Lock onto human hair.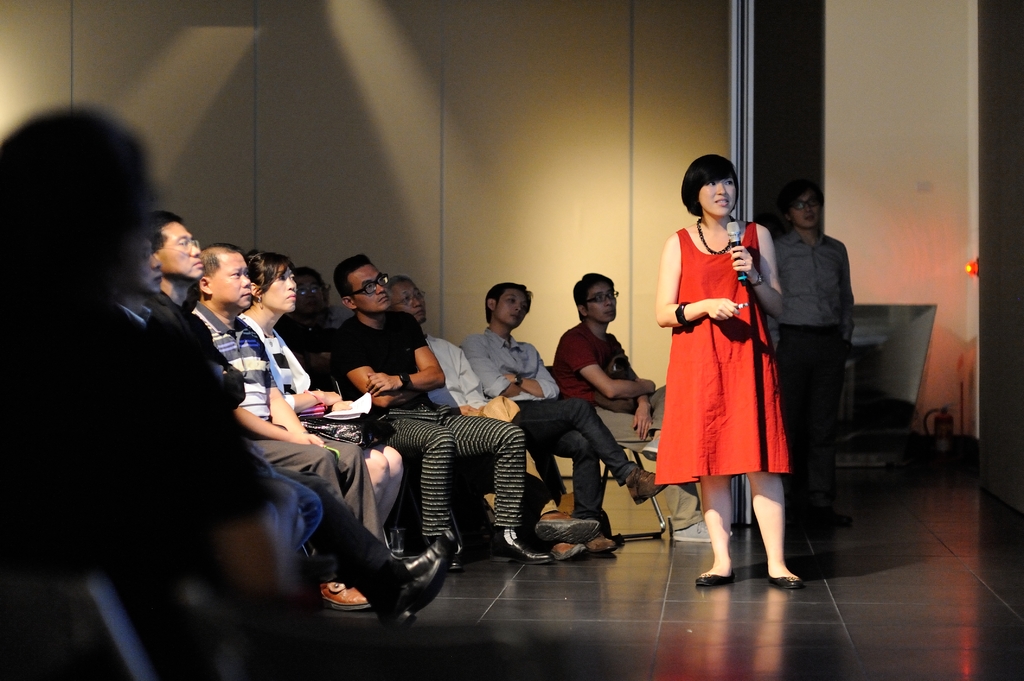
Locked: crop(328, 254, 369, 300).
